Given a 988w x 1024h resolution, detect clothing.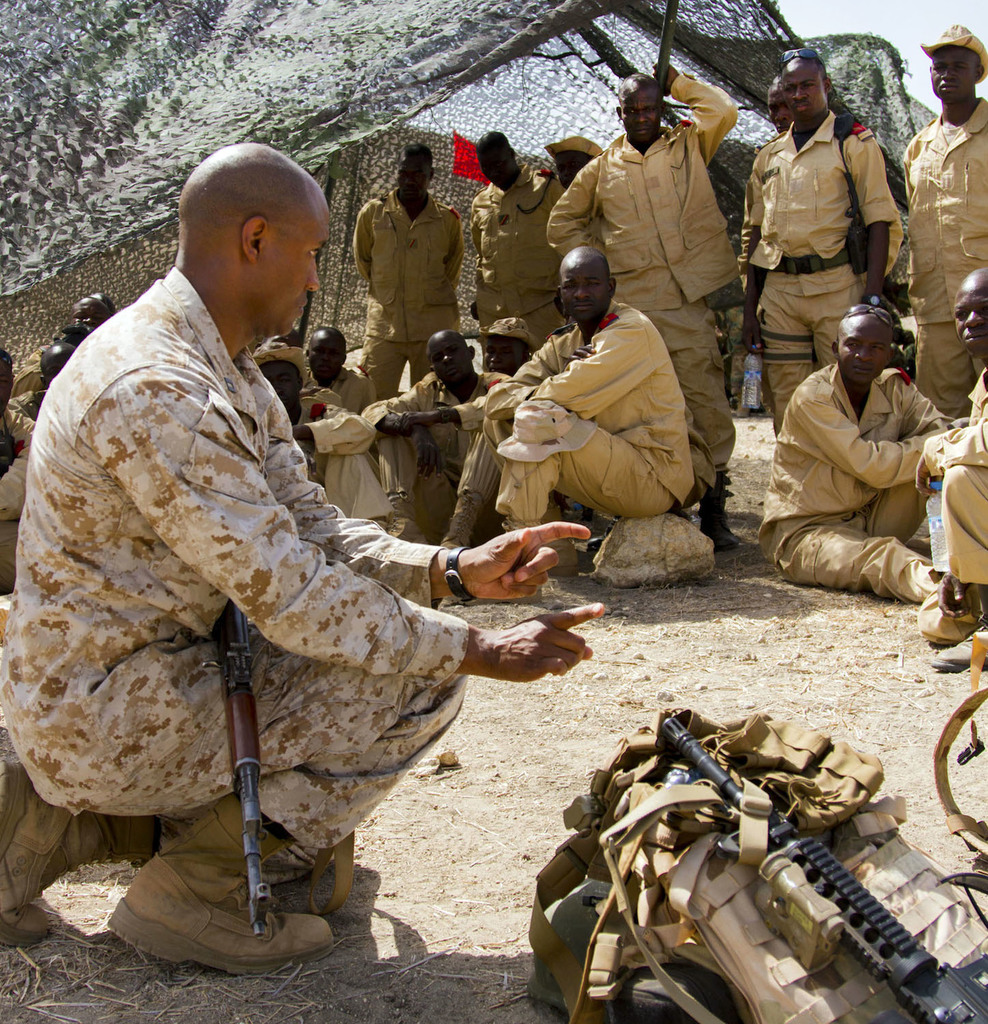
[552,72,748,379].
